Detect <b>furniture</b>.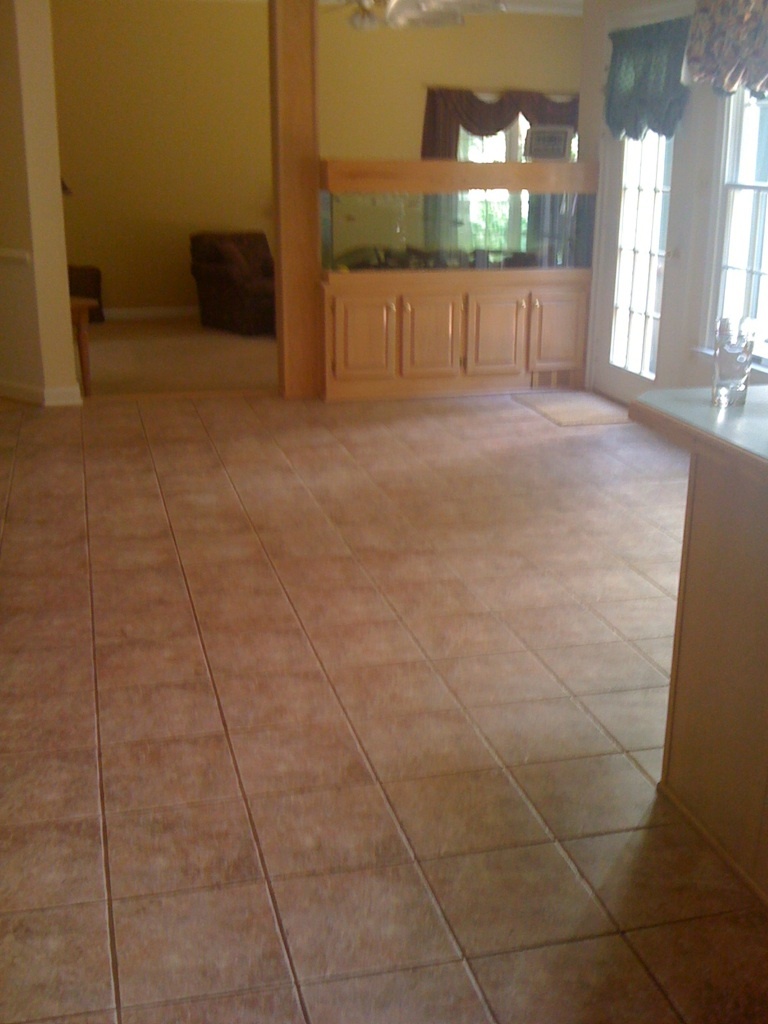
Detected at {"x1": 318, "y1": 154, "x2": 591, "y2": 402}.
